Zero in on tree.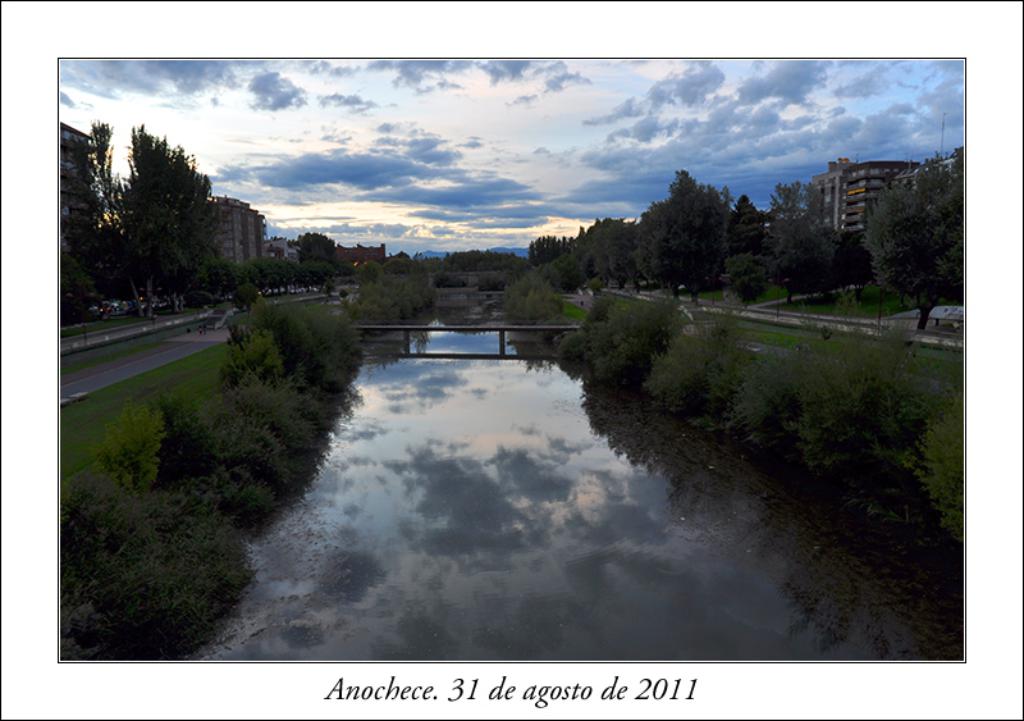
Zeroed in: region(543, 216, 611, 293).
